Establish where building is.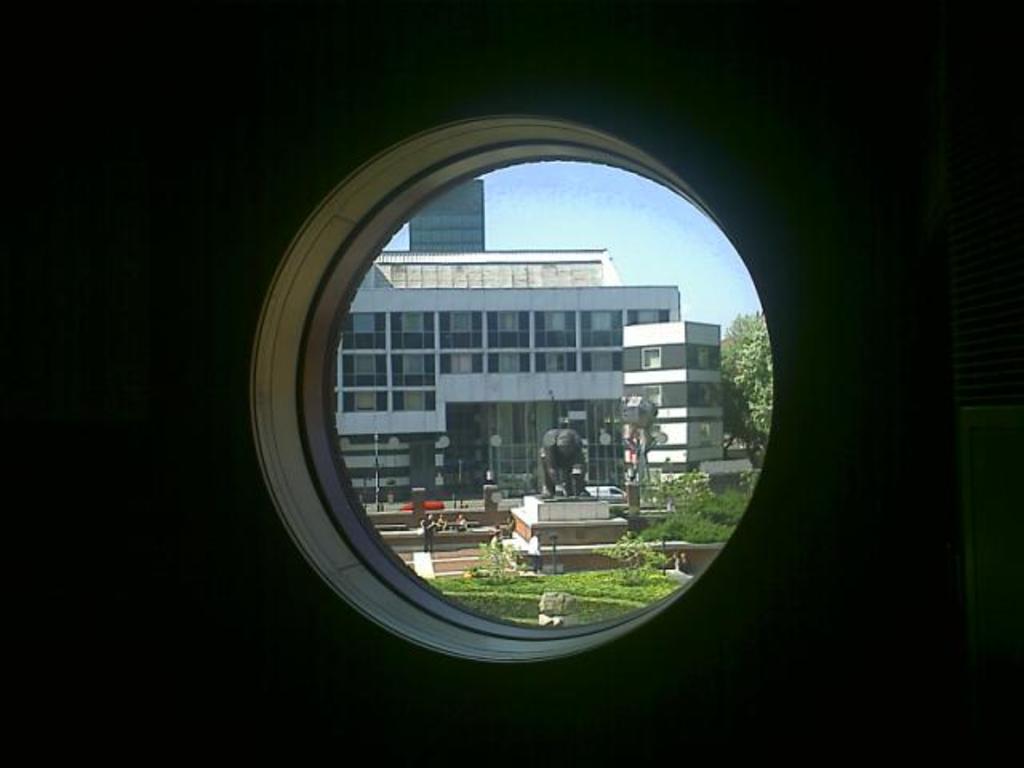
Established at box=[331, 174, 754, 514].
